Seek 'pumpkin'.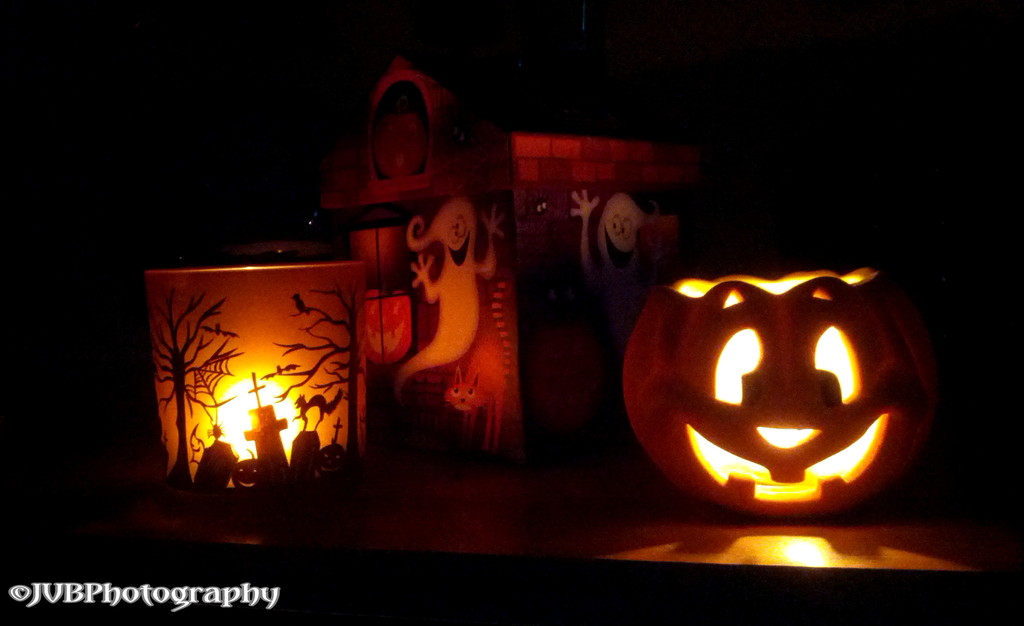
rect(618, 265, 945, 524).
